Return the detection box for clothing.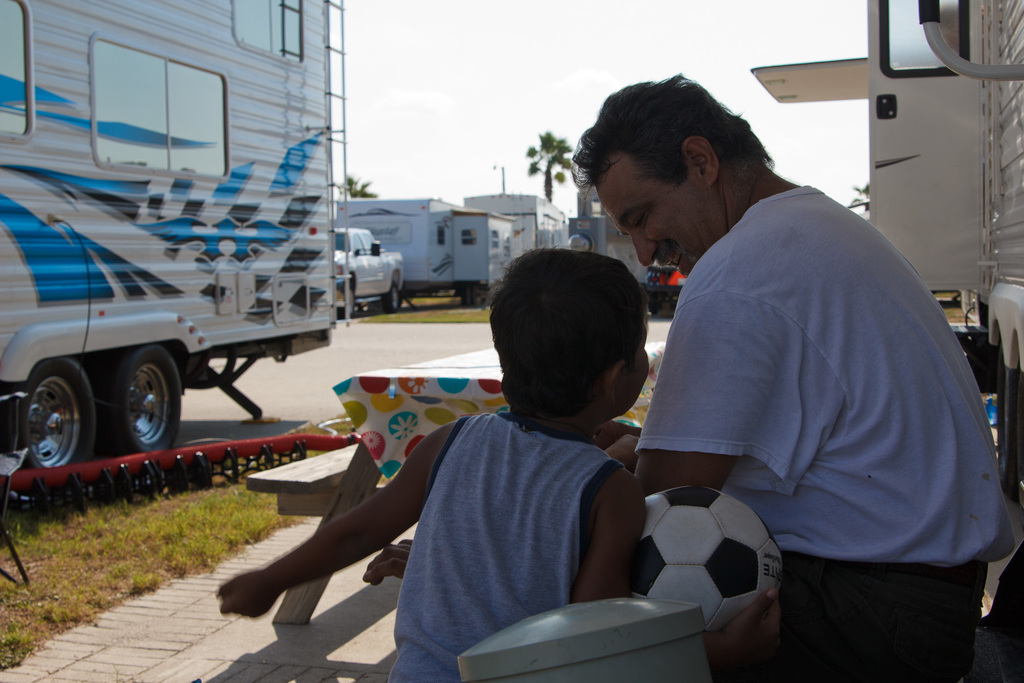
left=383, top=406, right=626, bottom=682.
